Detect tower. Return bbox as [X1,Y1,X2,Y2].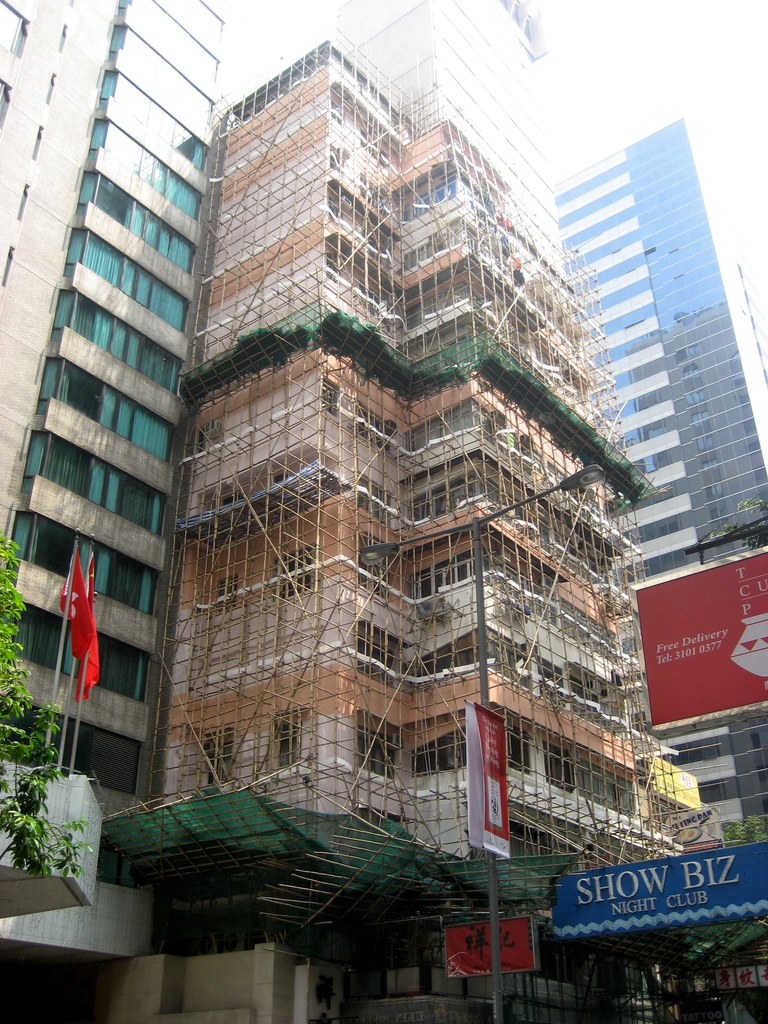
[152,0,701,1023].
